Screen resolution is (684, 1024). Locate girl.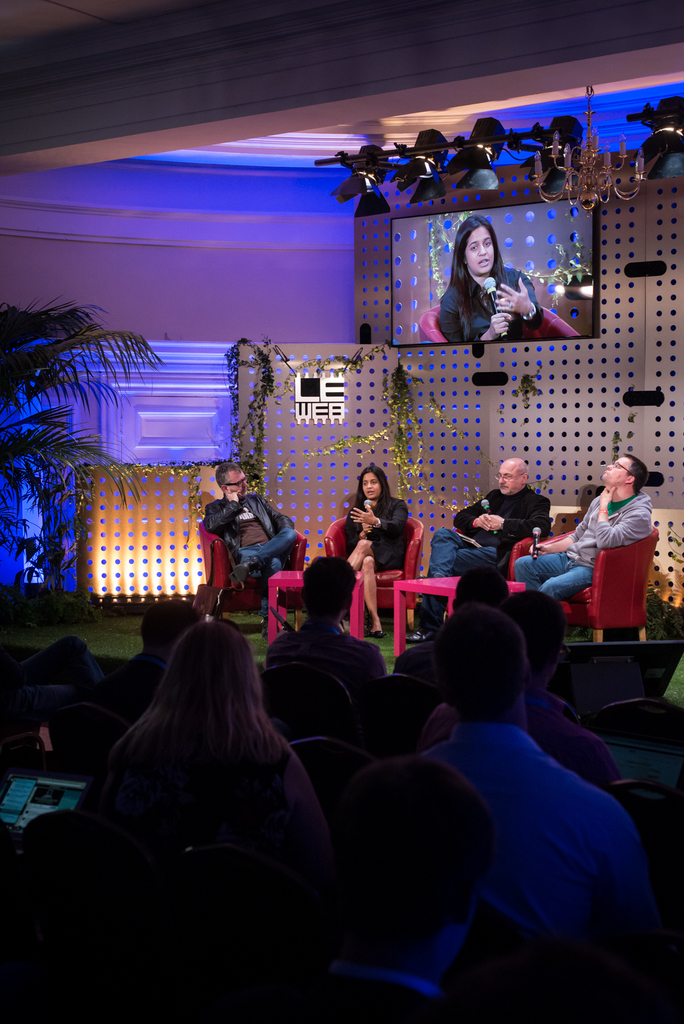
rect(347, 468, 412, 638).
